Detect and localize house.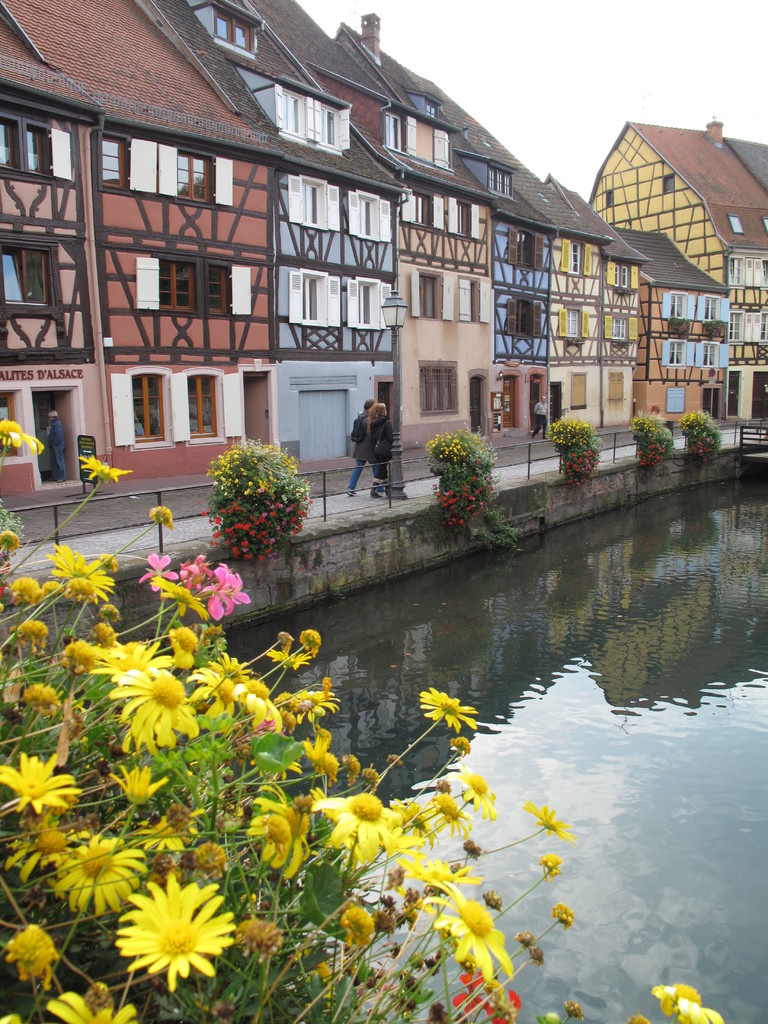
Localized at x1=179 y1=0 x2=399 y2=460.
